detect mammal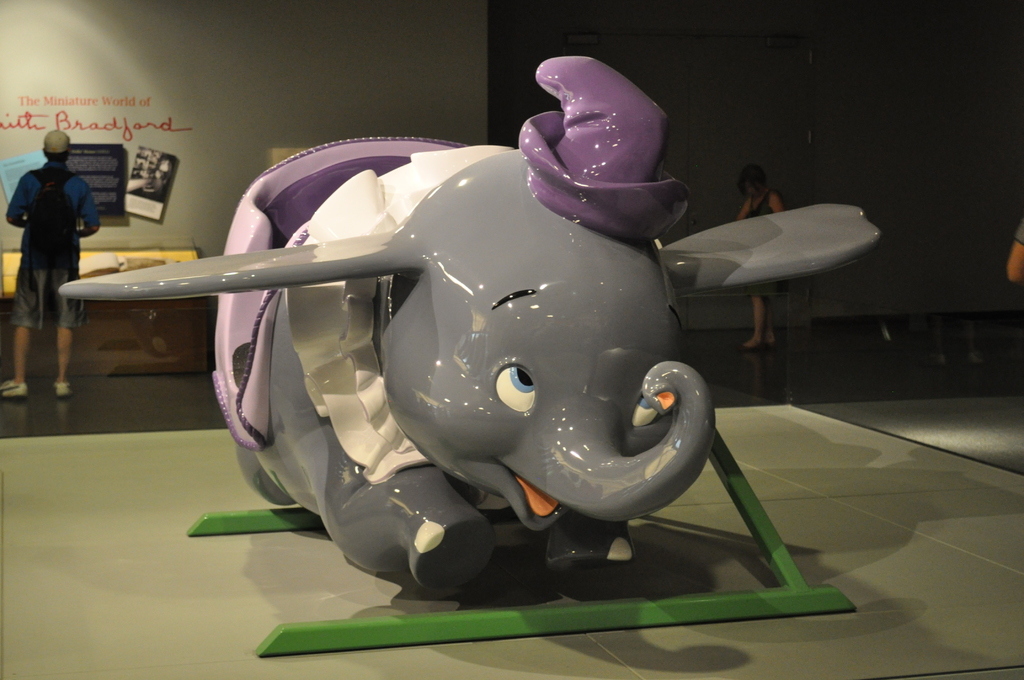
left=58, top=54, right=876, bottom=599
